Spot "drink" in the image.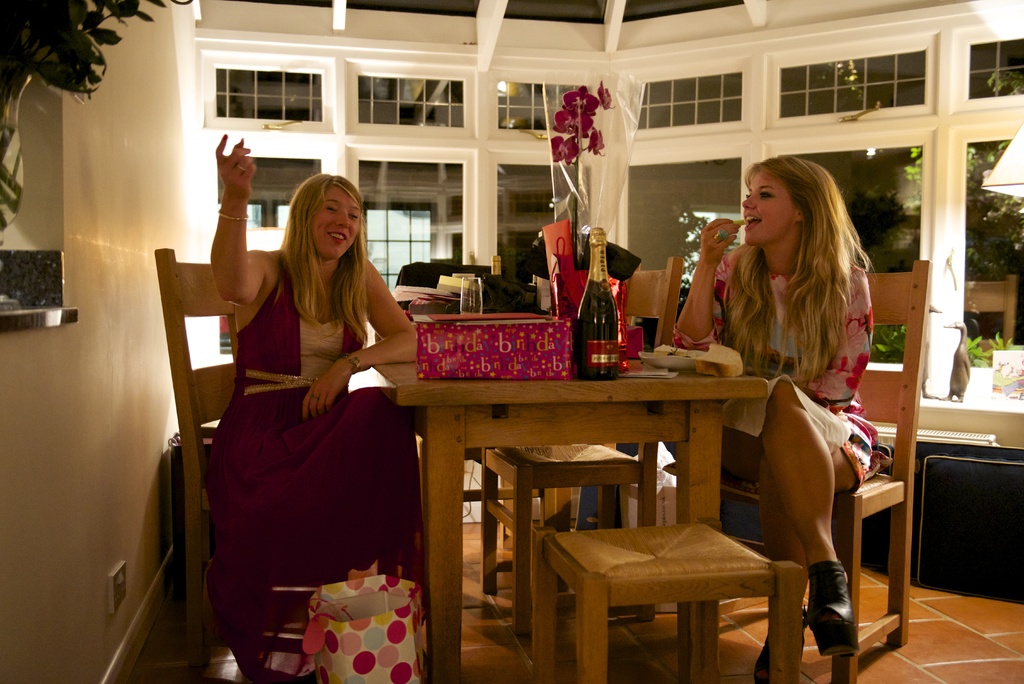
"drink" found at <bbox>576, 227, 617, 381</bbox>.
